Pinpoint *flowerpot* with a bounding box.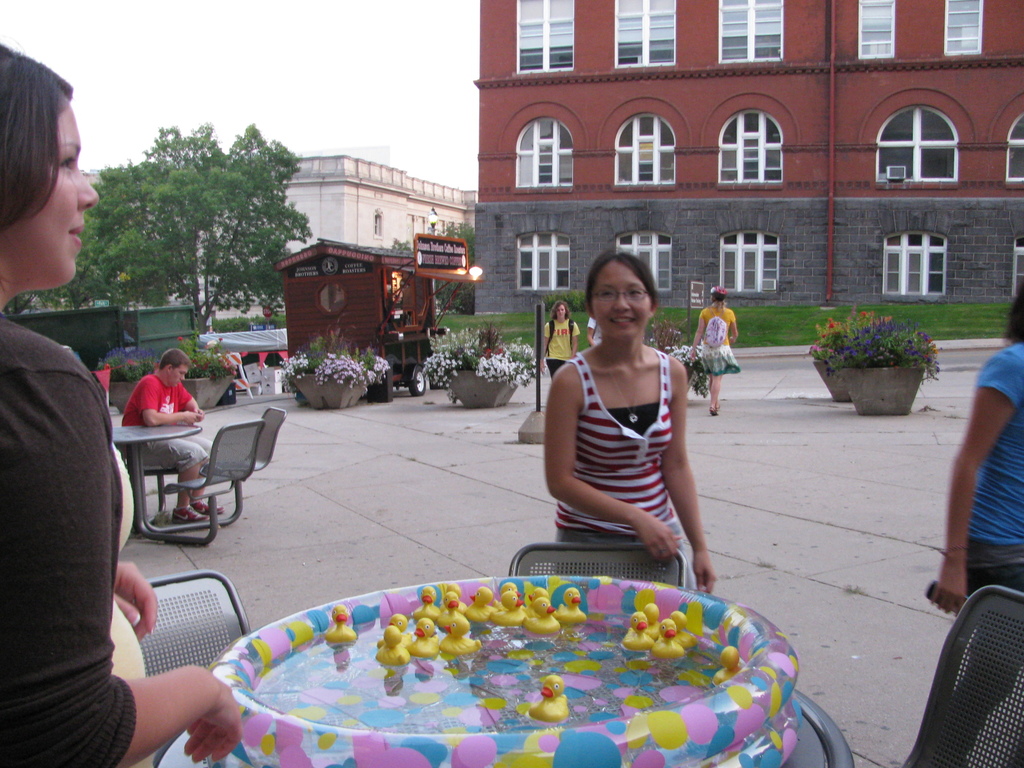
824,333,936,413.
